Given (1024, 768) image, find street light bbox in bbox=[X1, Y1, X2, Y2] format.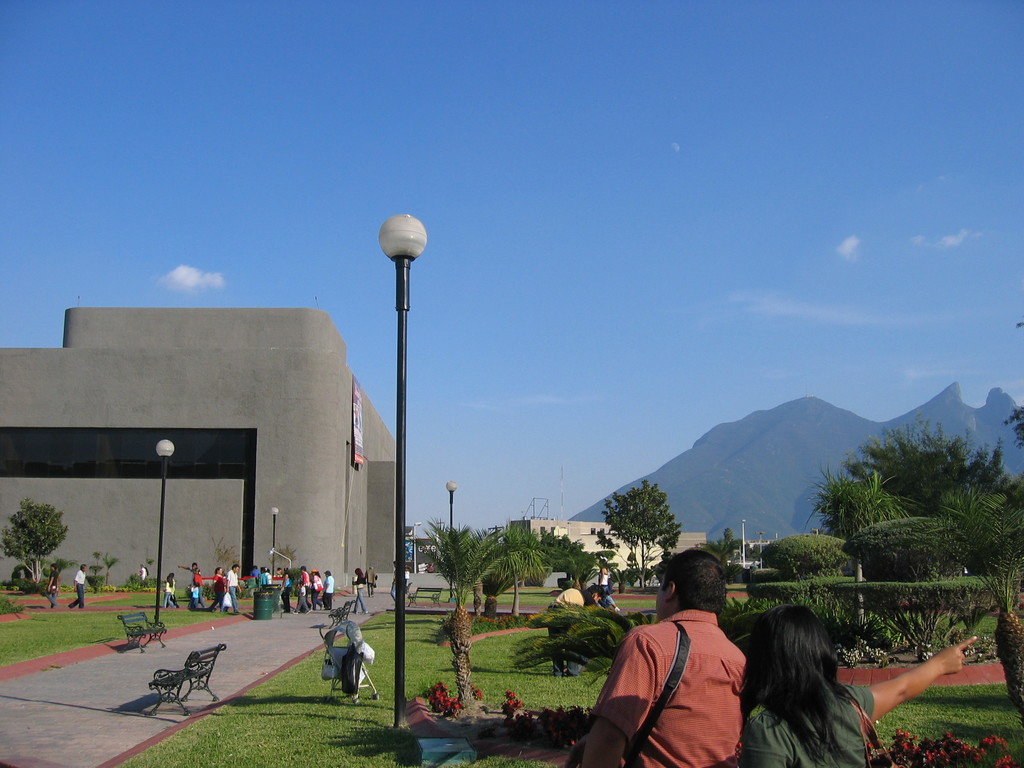
bbox=[269, 500, 282, 582].
